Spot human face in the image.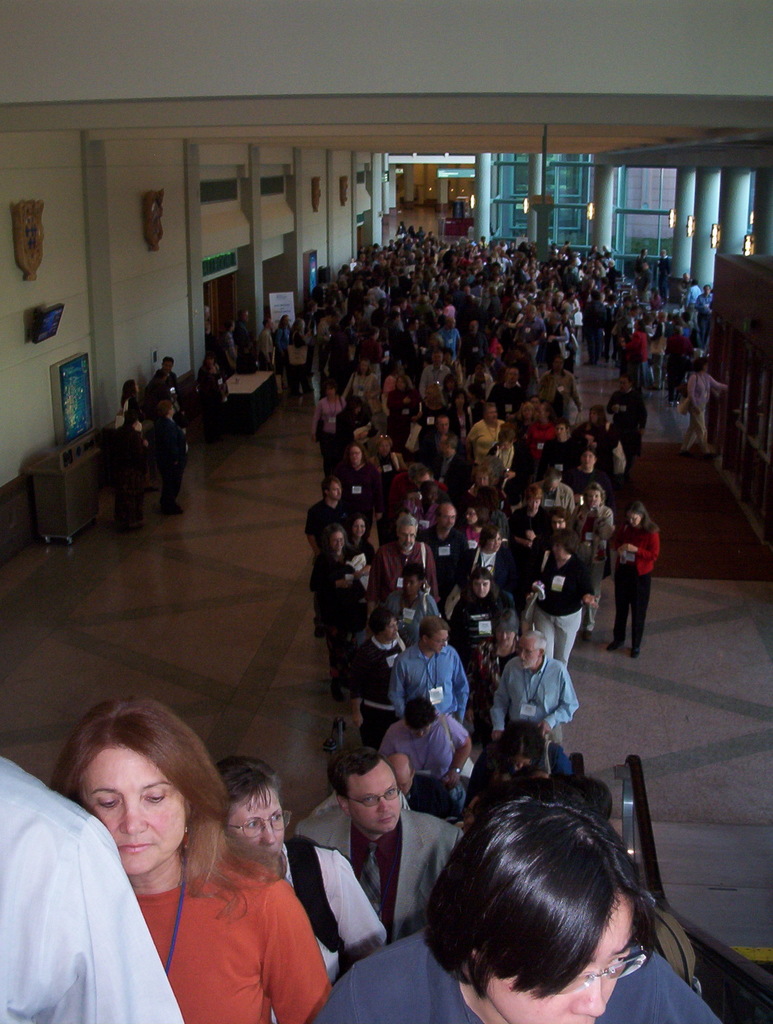
human face found at [644, 246, 646, 259].
